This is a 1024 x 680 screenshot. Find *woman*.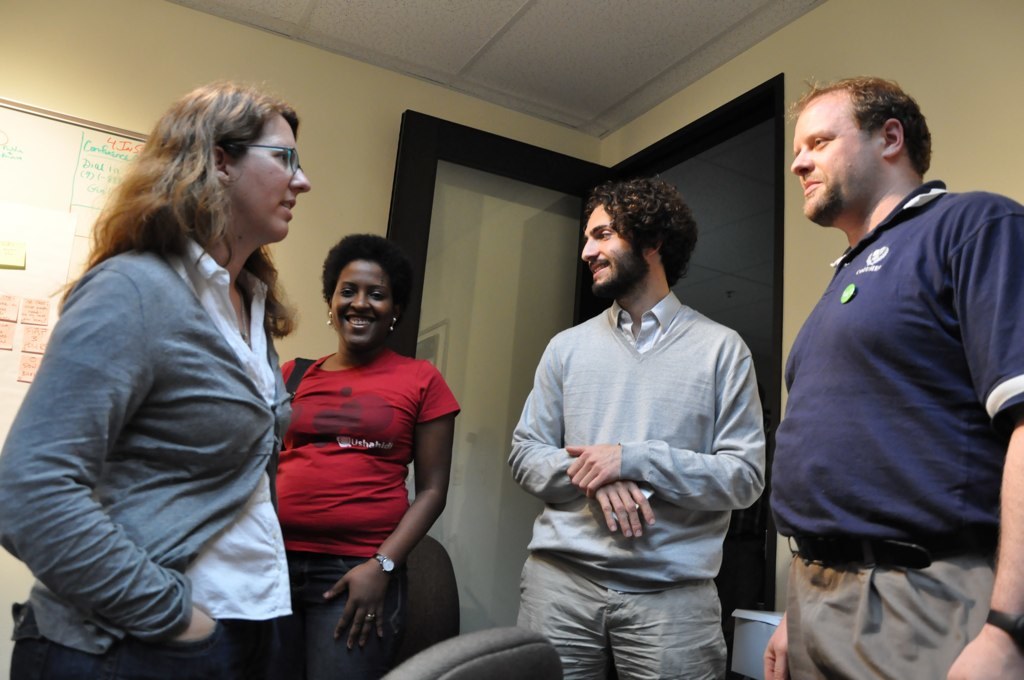
Bounding box: [271,227,461,679].
